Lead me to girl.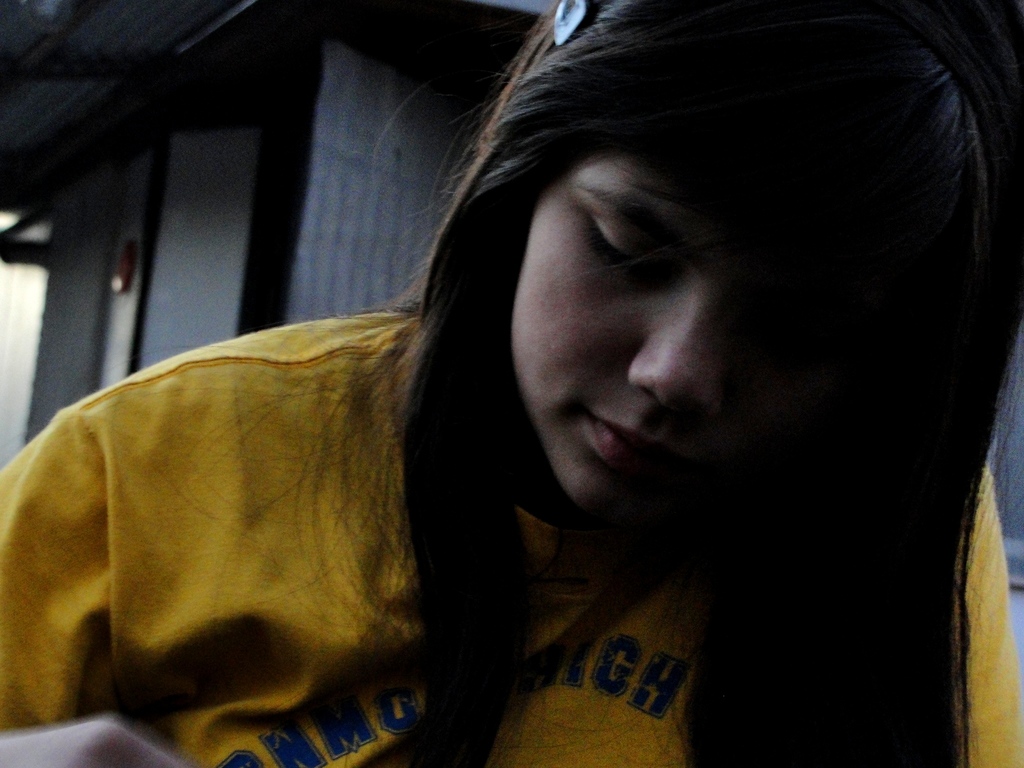
Lead to 0:0:1023:767.
